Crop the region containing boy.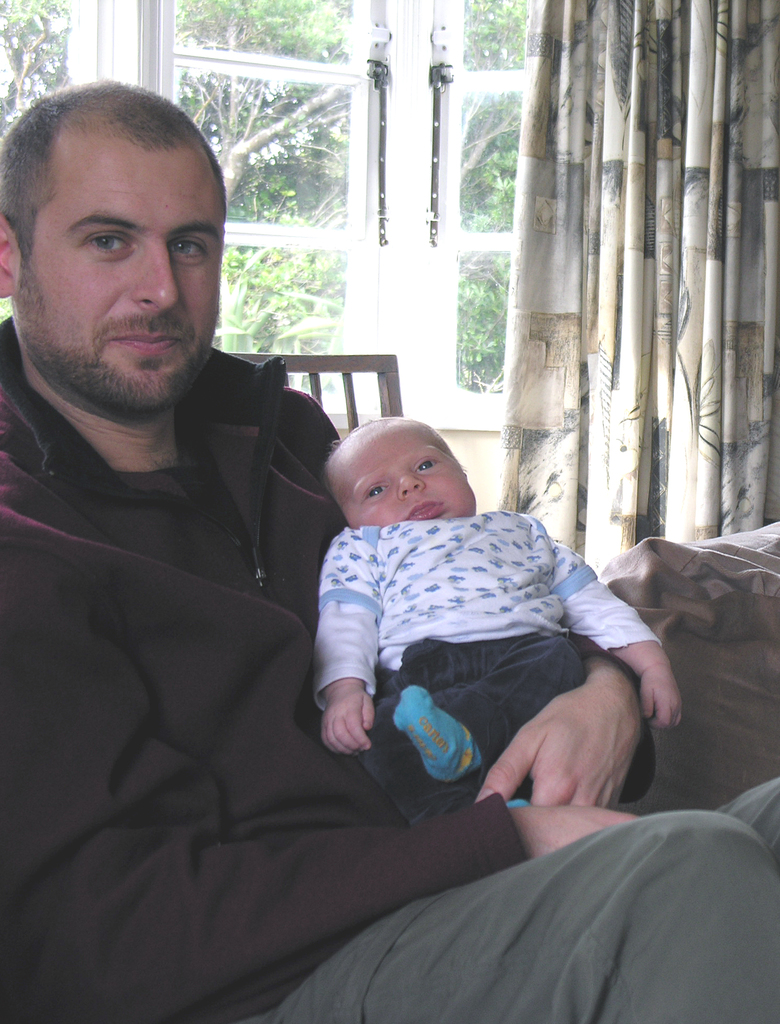
Crop region: box(279, 406, 695, 830).
